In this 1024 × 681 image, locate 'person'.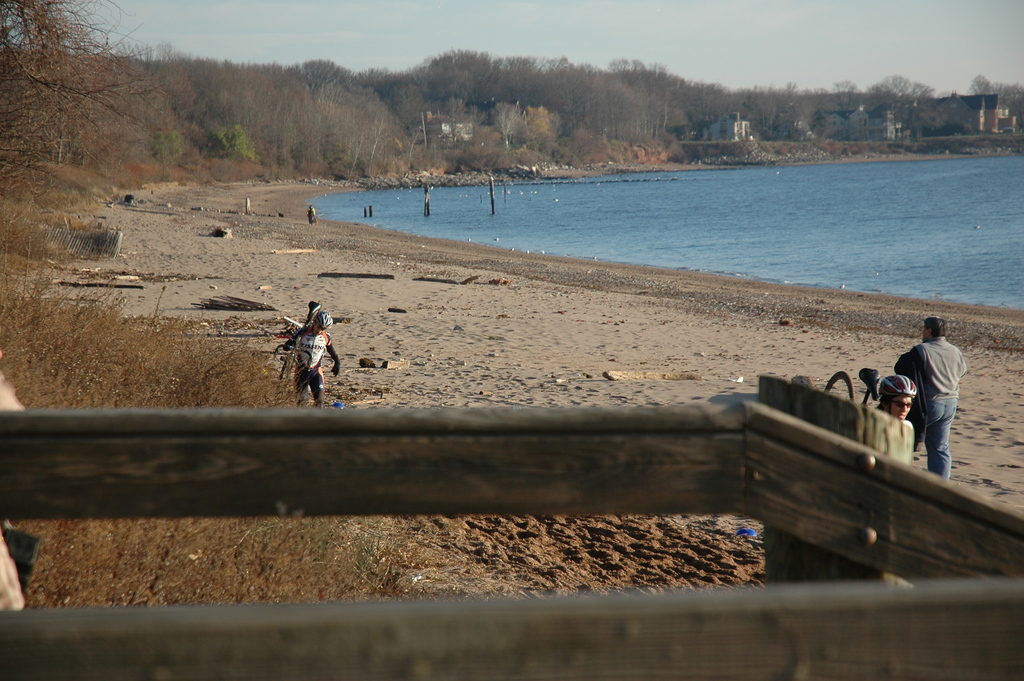
Bounding box: pyautogui.locateOnScreen(889, 320, 968, 480).
